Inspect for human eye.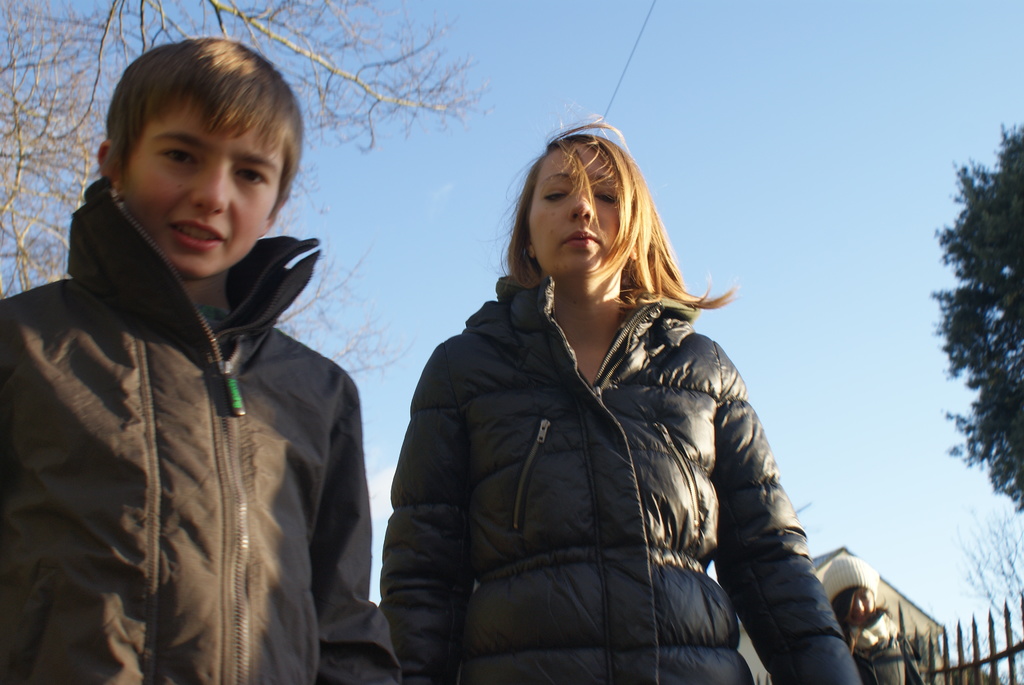
Inspection: locate(538, 184, 570, 205).
